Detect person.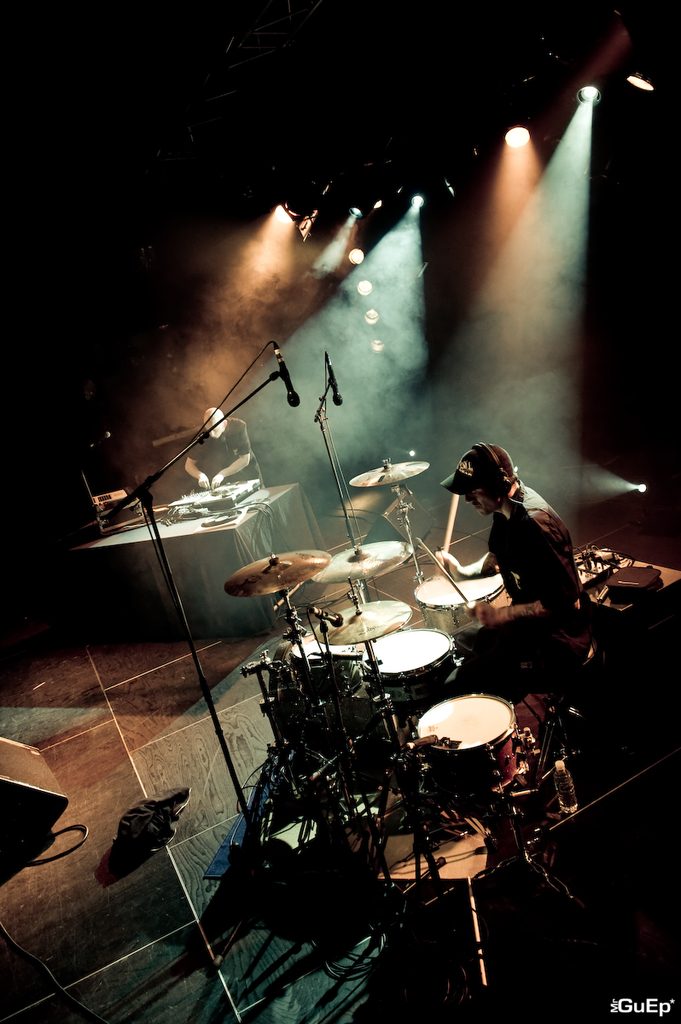
Detected at region(178, 406, 271, 503).
